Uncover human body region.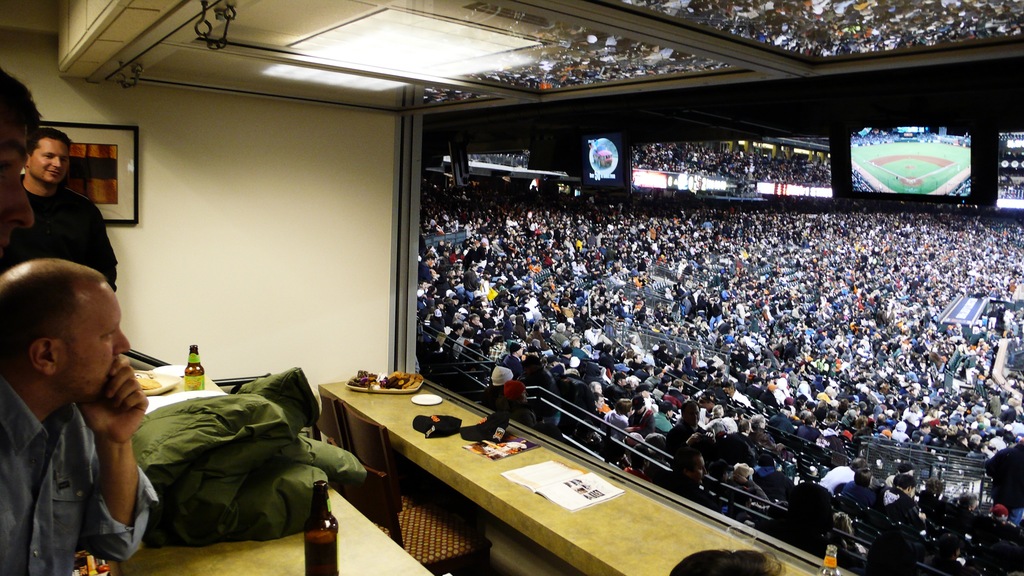
Uncovered: 899 330 917 337.
